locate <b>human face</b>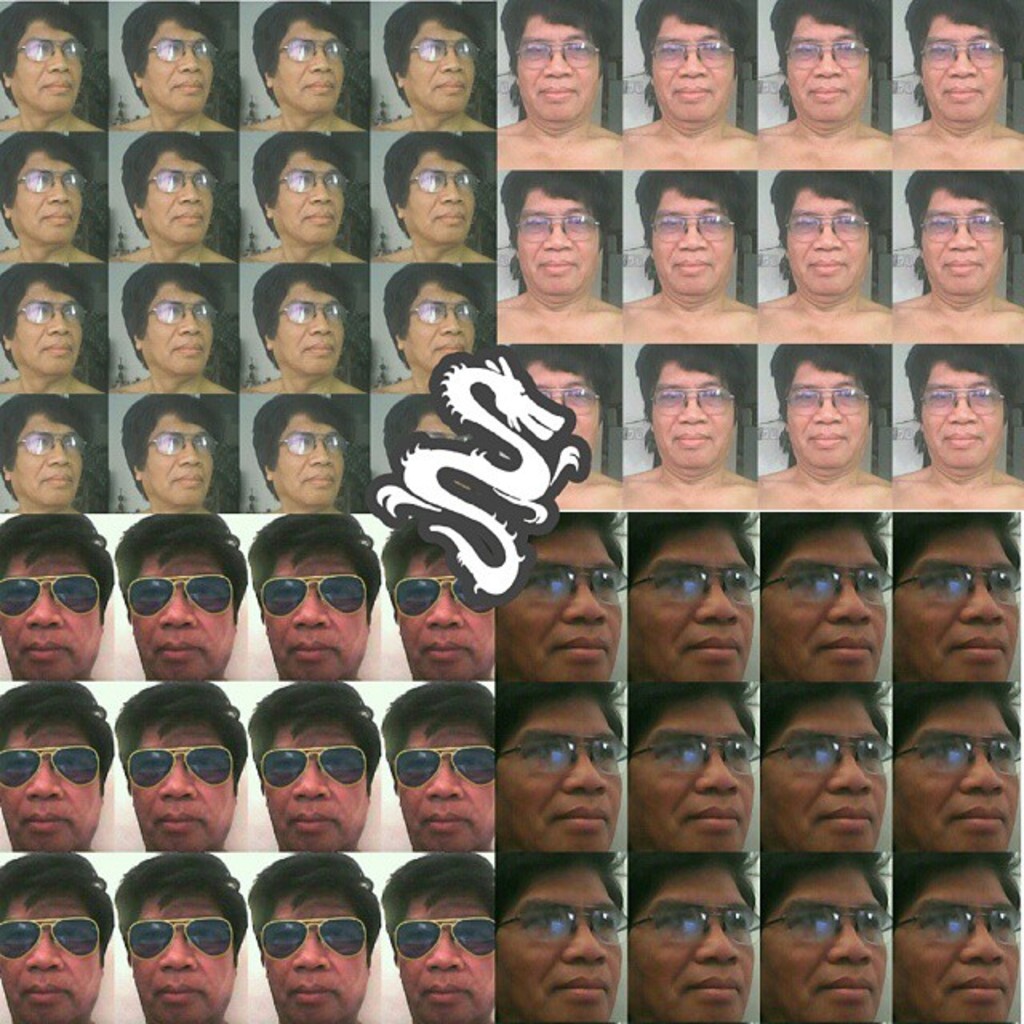
box(894, 862, 1018, 1018)
